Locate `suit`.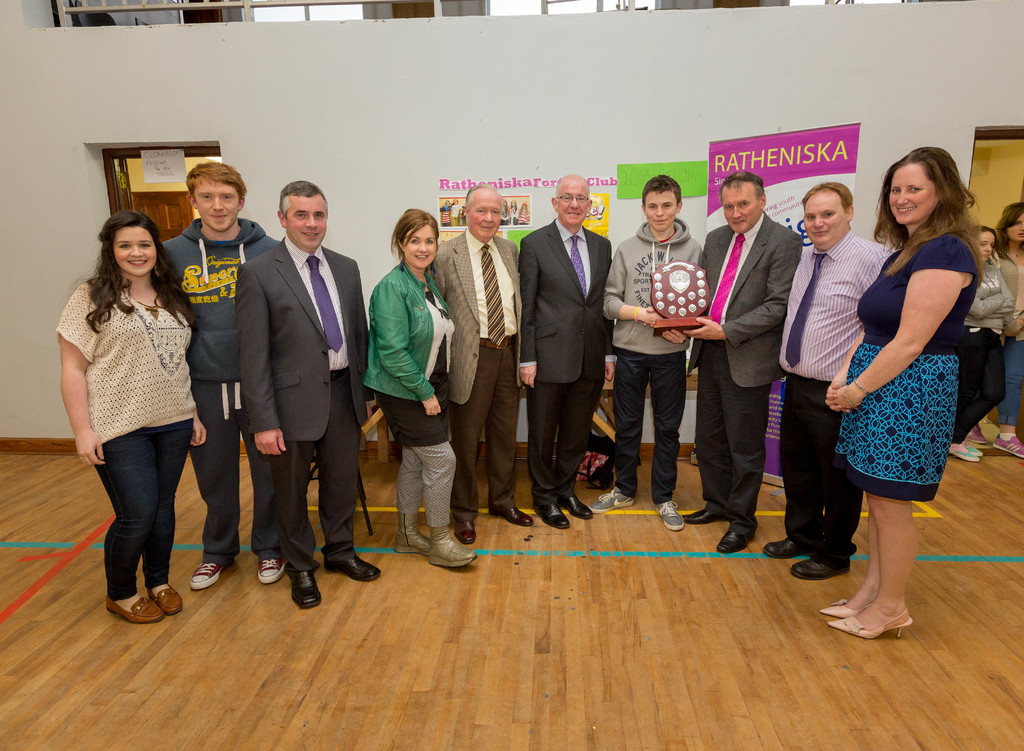
Bounding box: select_region(248, 230, 372, 570).
